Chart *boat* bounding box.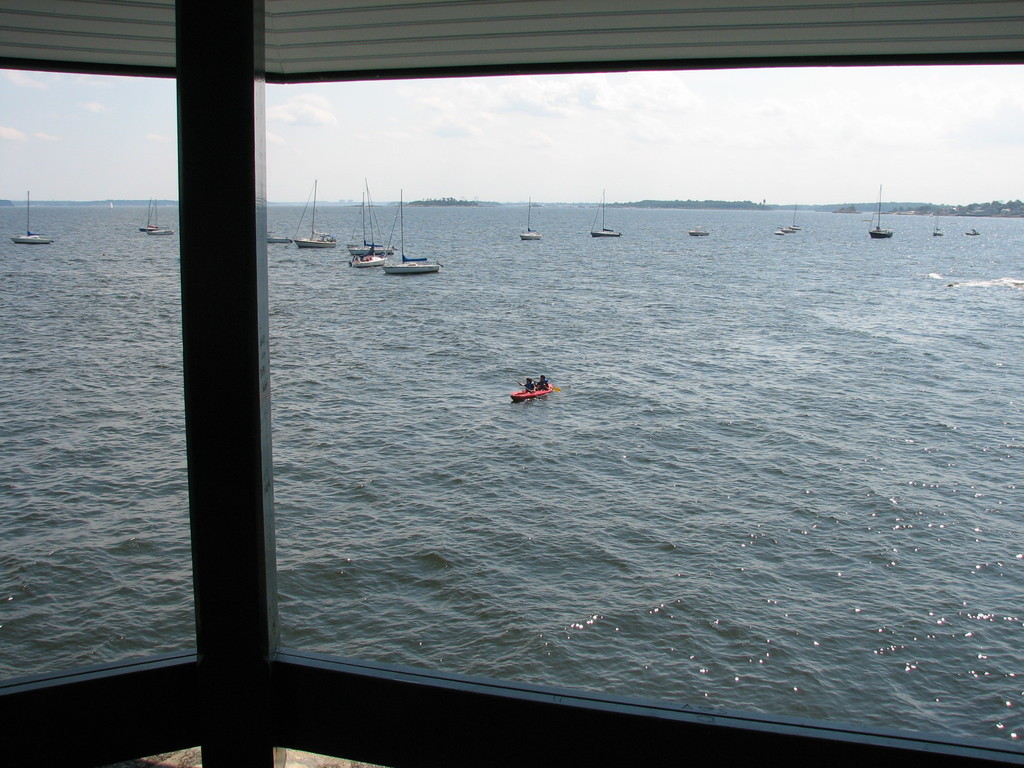
Charted: <bbox>264, 232, 296, 246</bbox>.
